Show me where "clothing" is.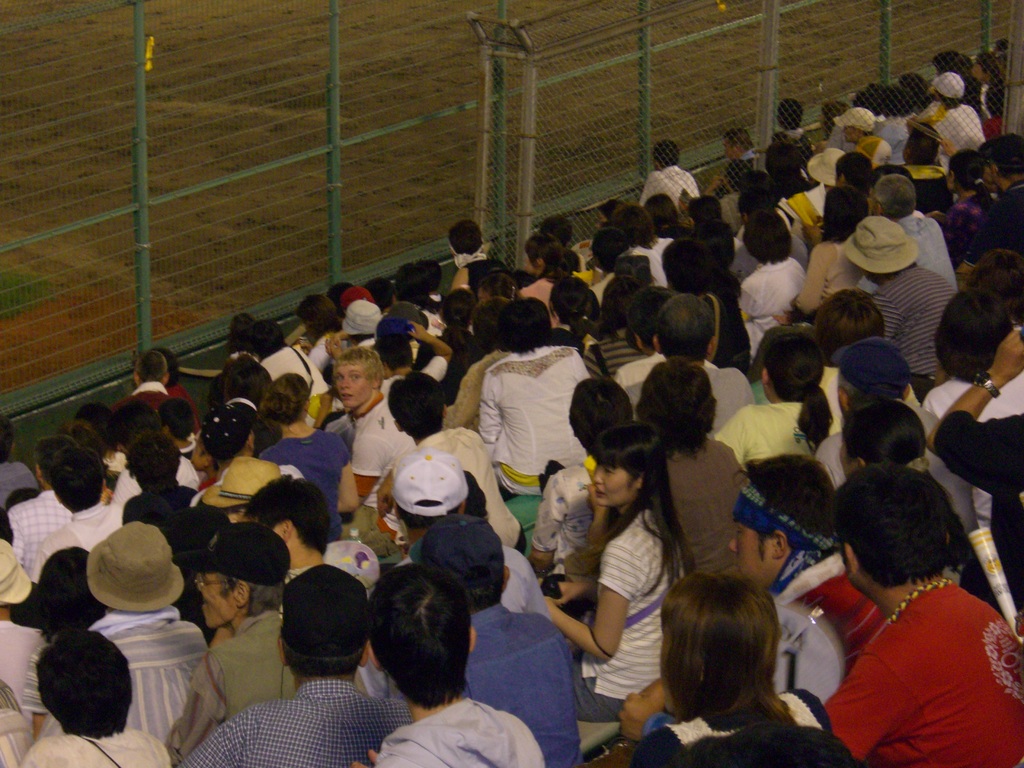
"clothing" is at [168, 609, 369, 767].
